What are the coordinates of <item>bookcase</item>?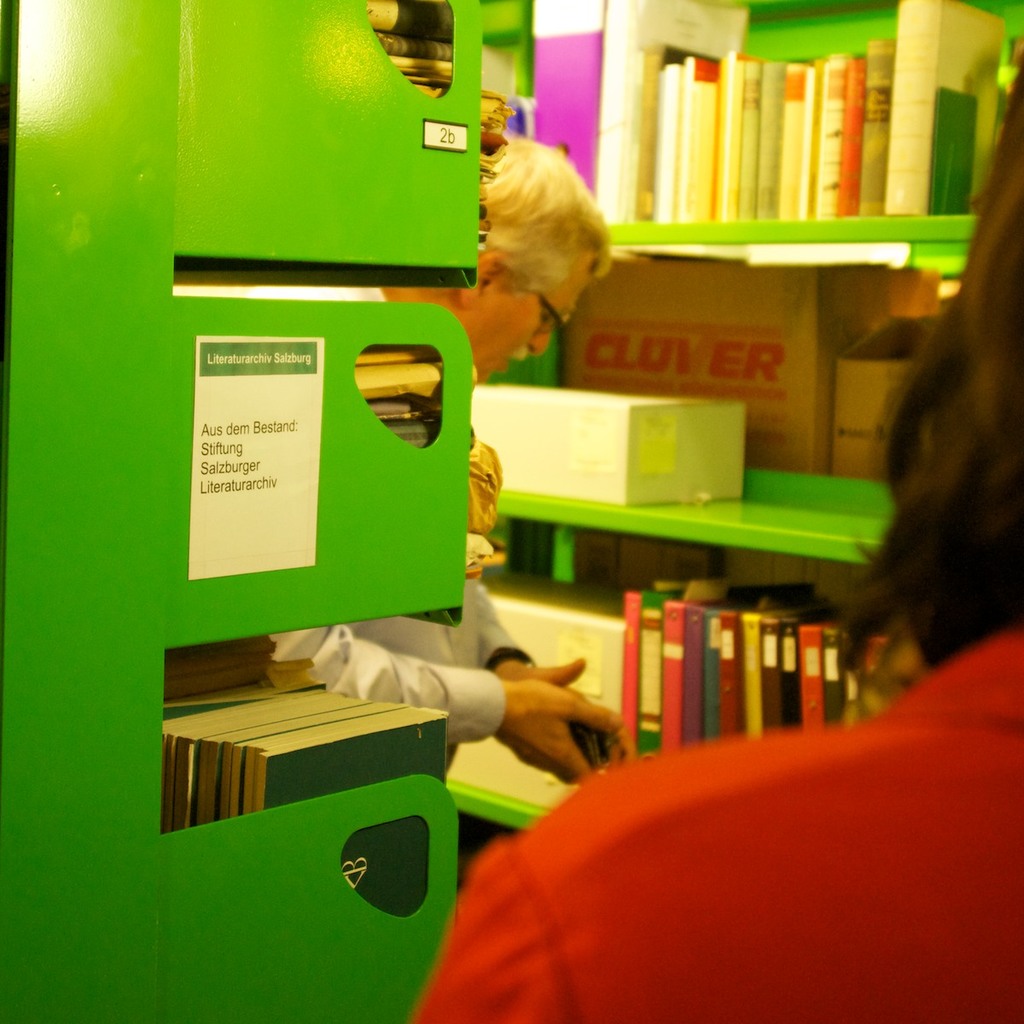
x1=0 y1=0 x2=493 y2=1023.
